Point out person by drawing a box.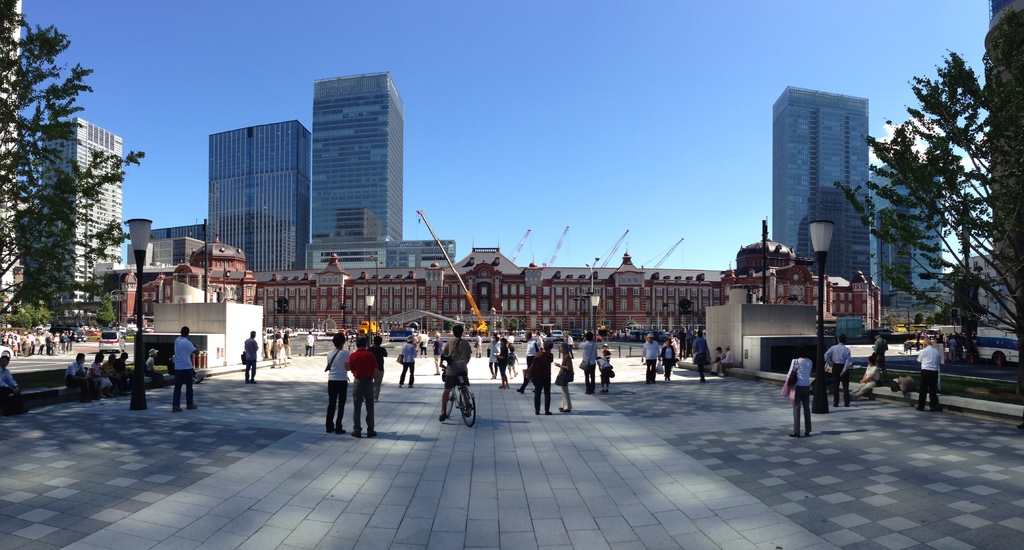
region(323, 329, 345, 433).
